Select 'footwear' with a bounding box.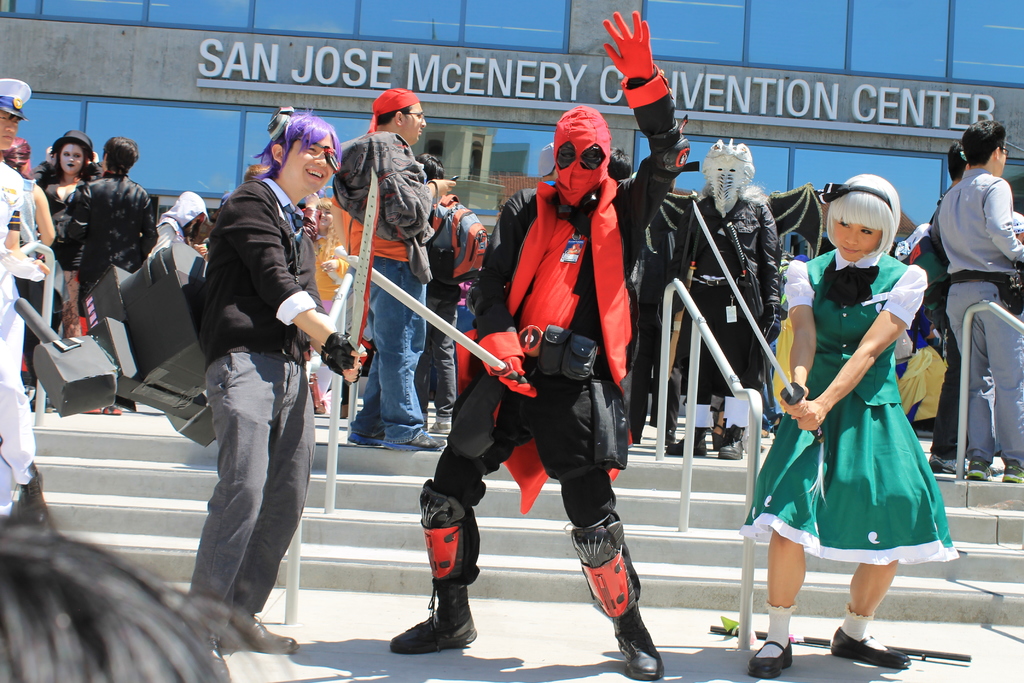
bbox=[668, 430, 706, 455].
